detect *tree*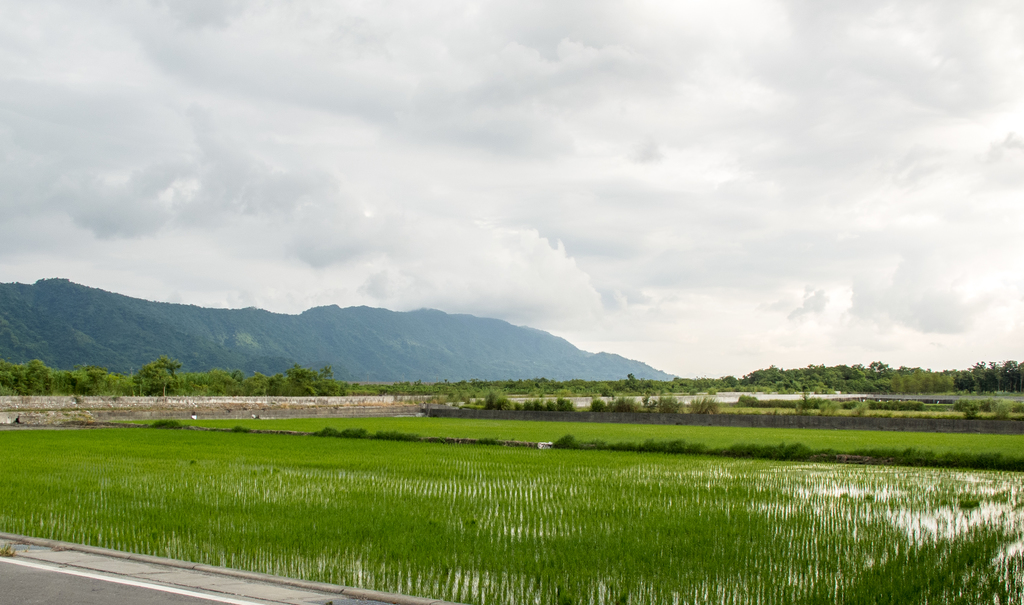
{"x1": 277, "y1": 362, "x2": 341, "y2": 400}
